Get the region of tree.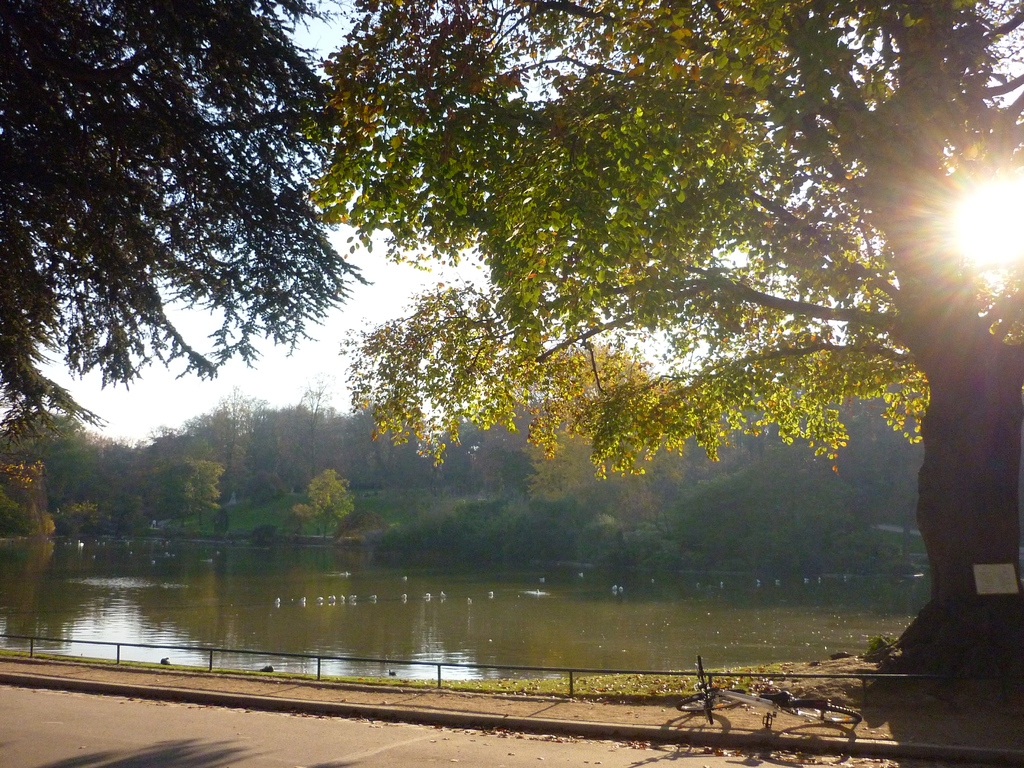
box(472, 422, 515, 495).
